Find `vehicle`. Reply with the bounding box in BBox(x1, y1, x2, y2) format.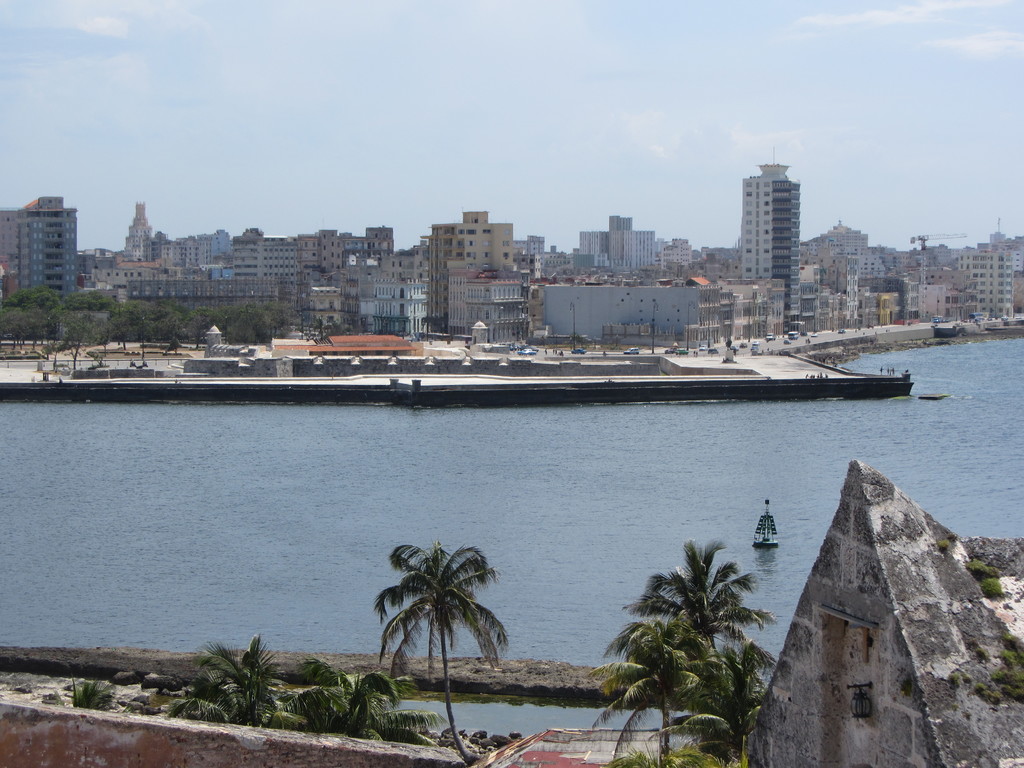
BBox(766, 332, 774, 344).
